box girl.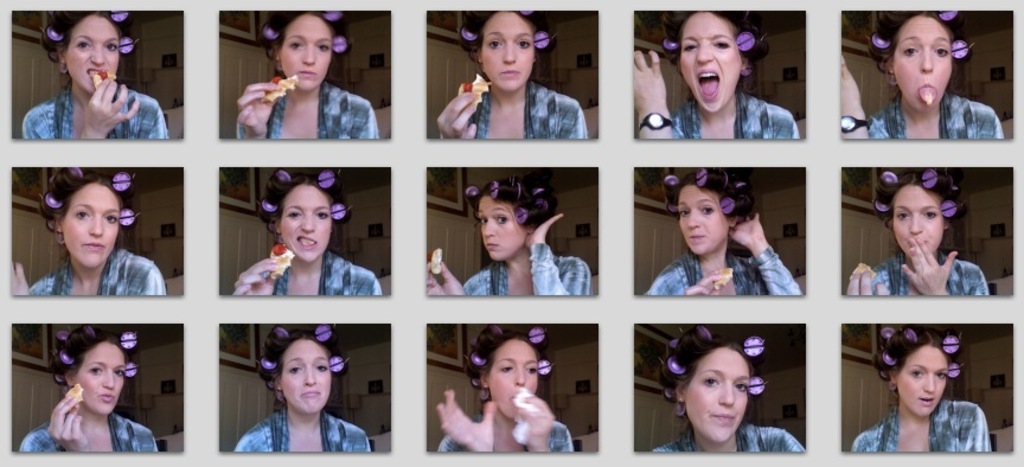
select_region(222, 8, 382, 136).
